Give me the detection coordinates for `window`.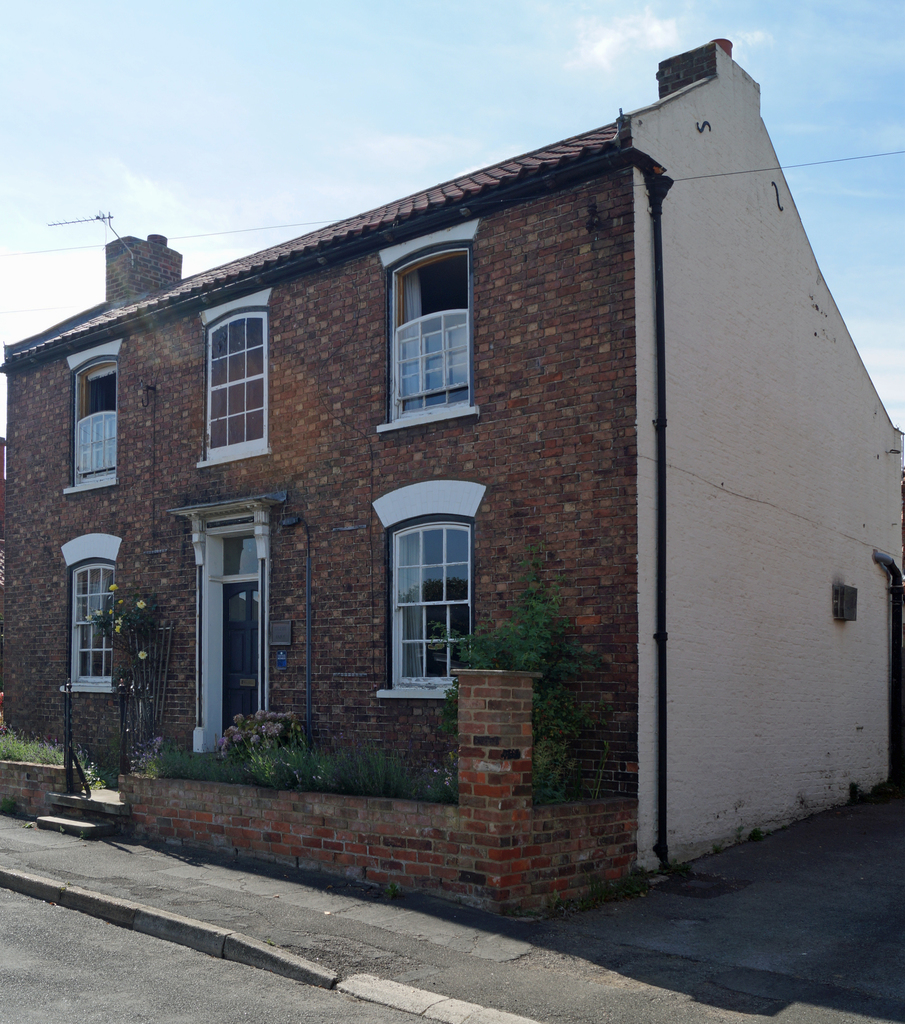
box(385, 474, 483, 687).
